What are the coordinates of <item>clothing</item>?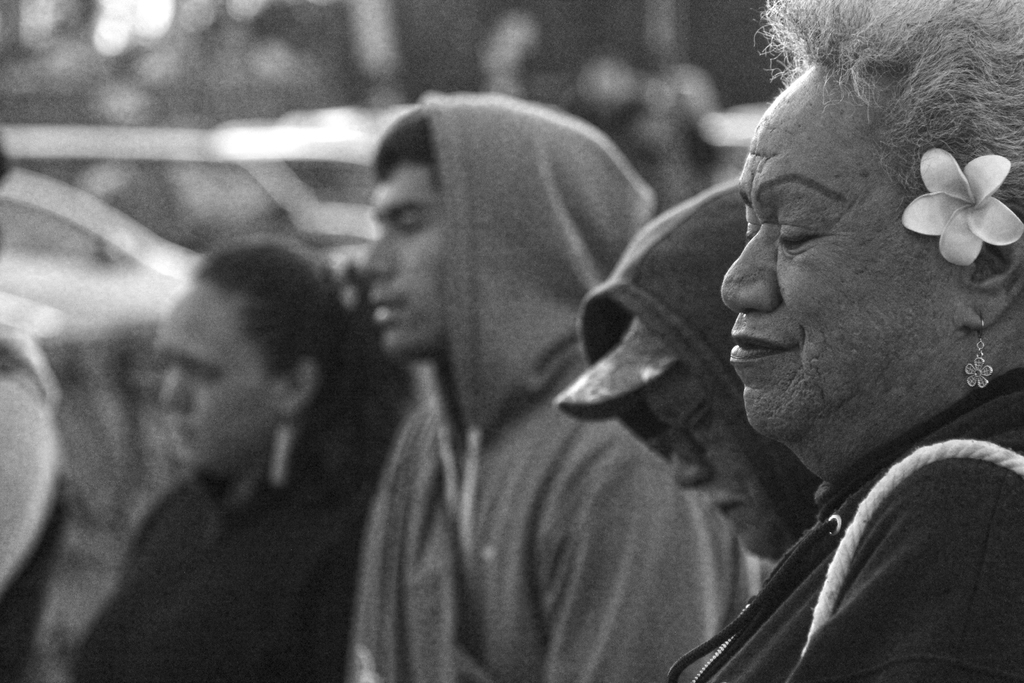
crop(47, 445, 371, 682).
